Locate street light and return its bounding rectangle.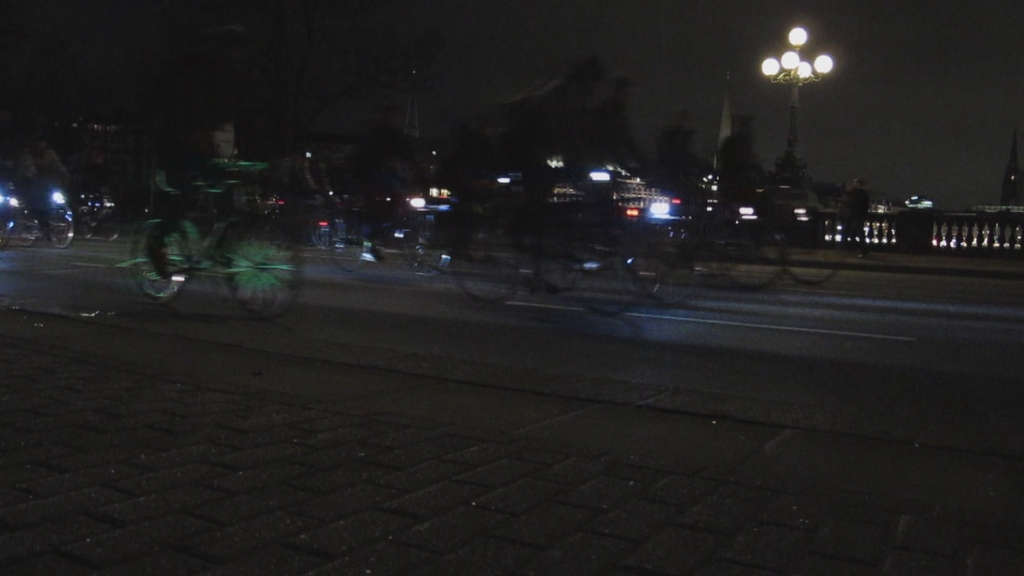
box(742, 23, 858, 160).
